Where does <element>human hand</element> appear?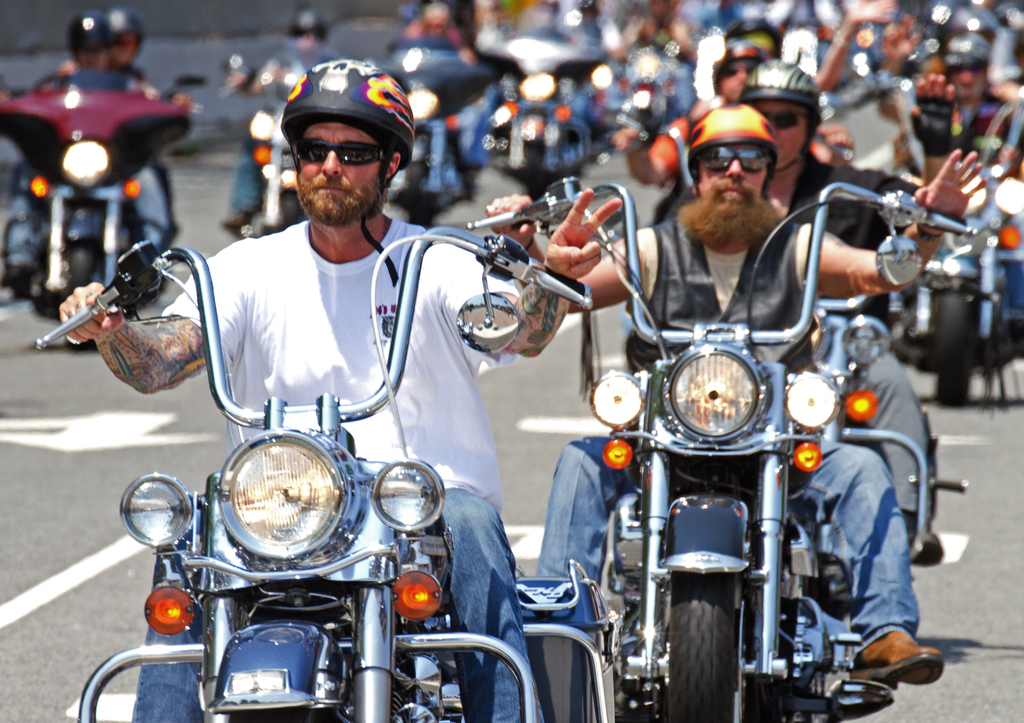
Appears at 483, 193, 538, 248.
